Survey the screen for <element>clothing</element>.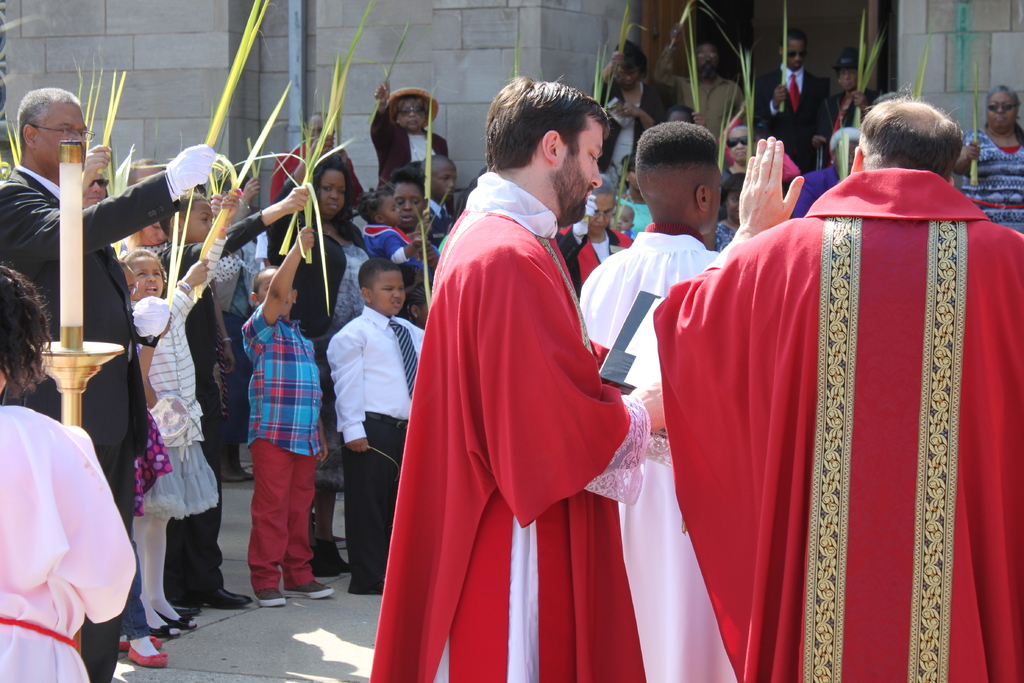
Survey found: select_region(241, 303, 323, 589).
